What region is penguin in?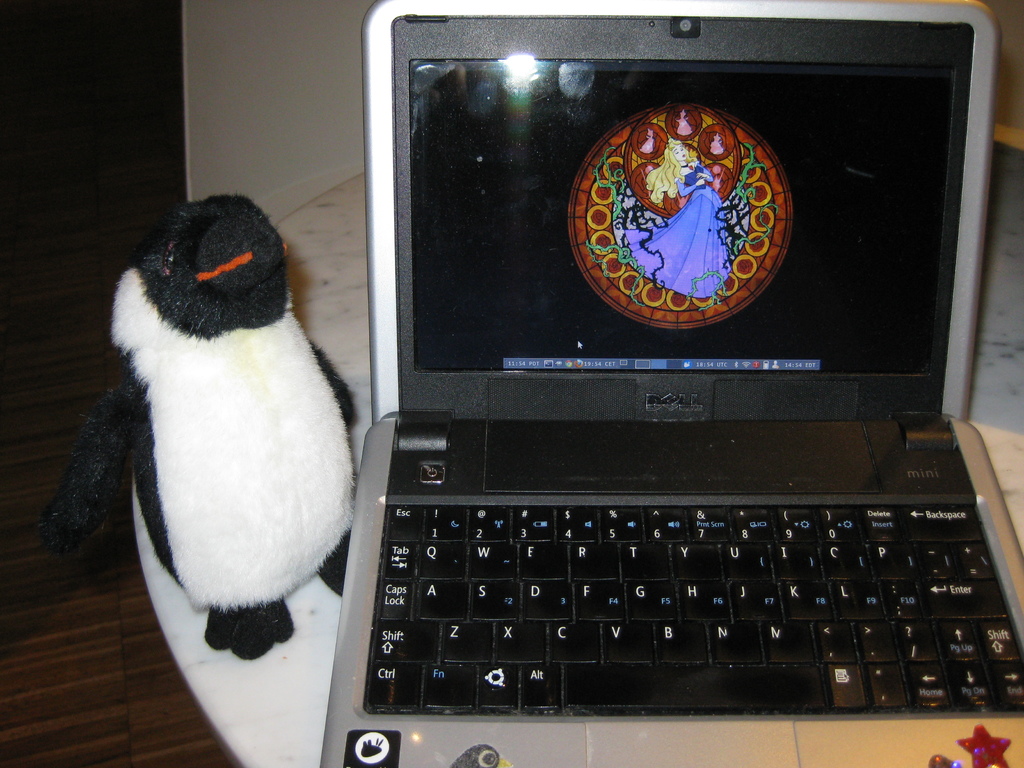
(x1=42, y1=197, x2=358, y2=657).
